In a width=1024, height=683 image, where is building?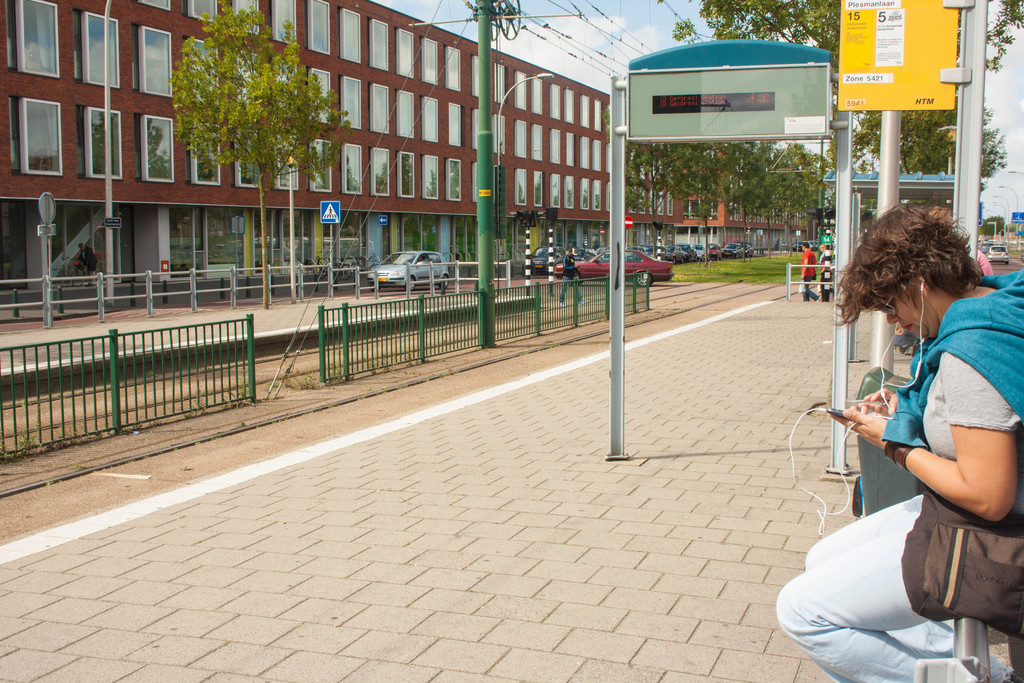
[x1=675, y1=139, x2=822, y2=263].
